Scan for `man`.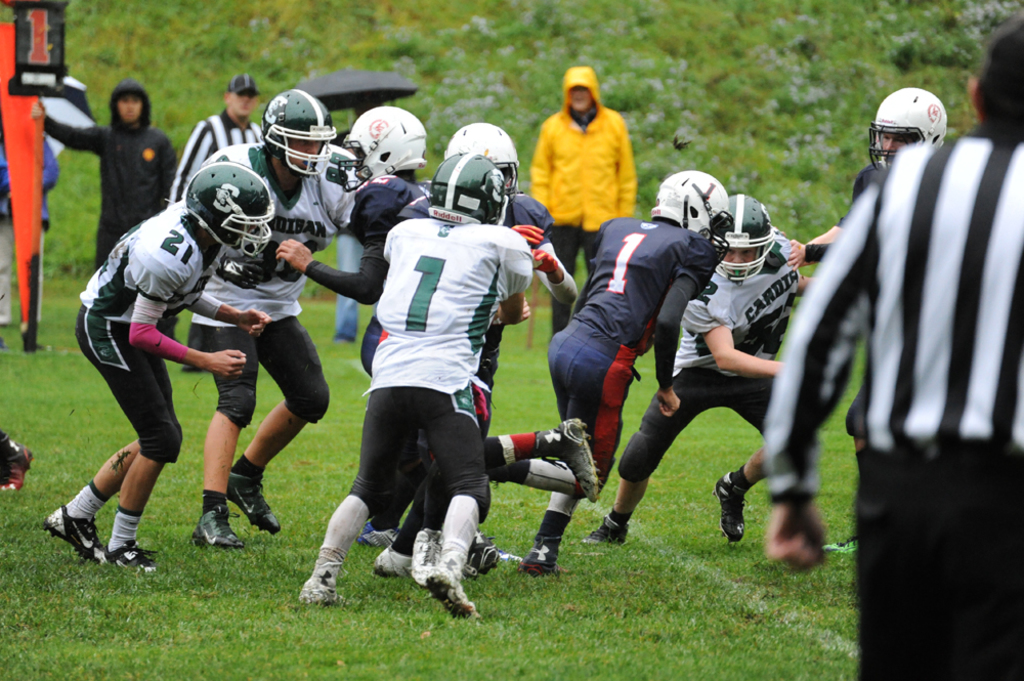
Scan result: {"x1": 787, "y1": 89, "x2": 947, "y2": 550}.
